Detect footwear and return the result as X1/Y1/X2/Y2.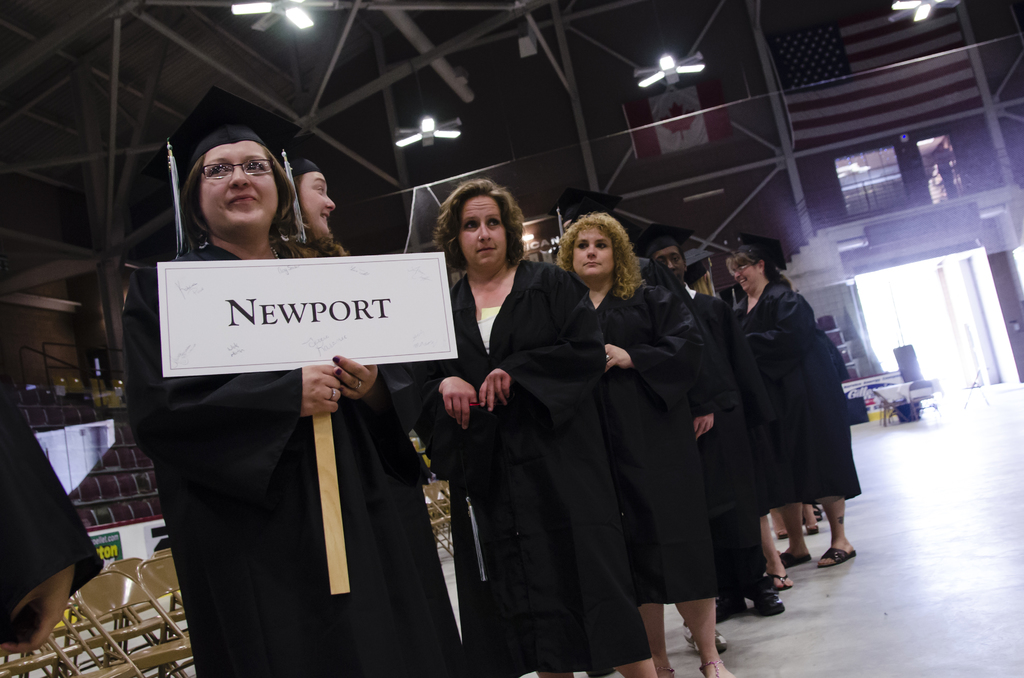
699/659/721/677.
